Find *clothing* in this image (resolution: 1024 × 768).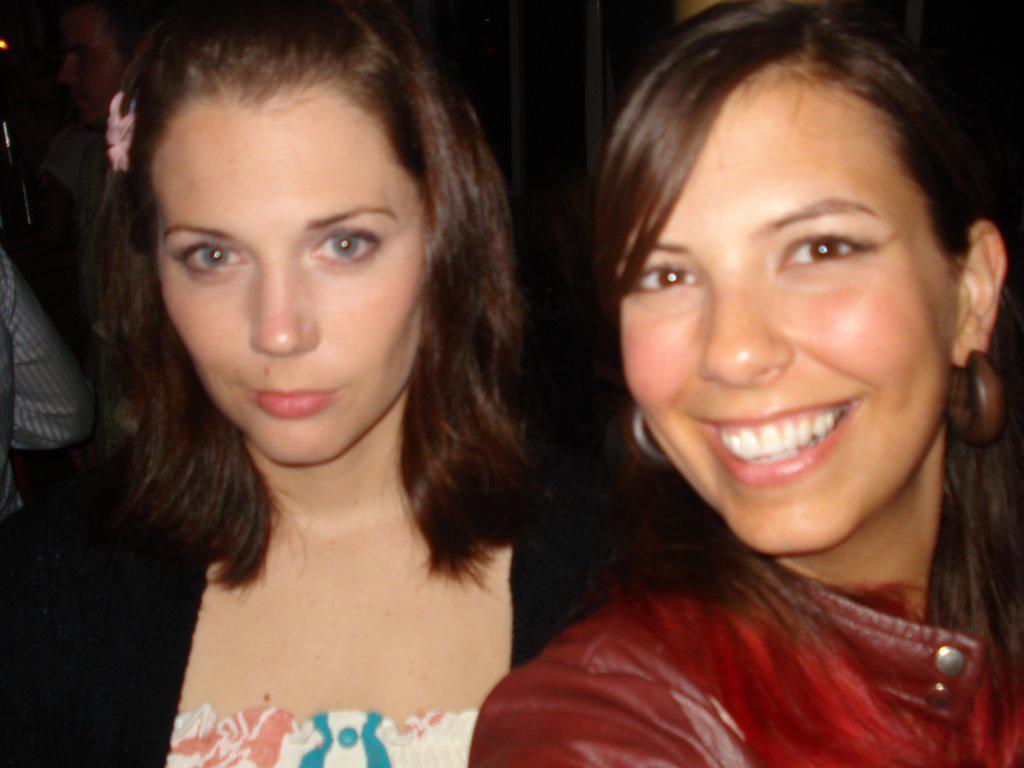
[0, 437, 593, 767].
